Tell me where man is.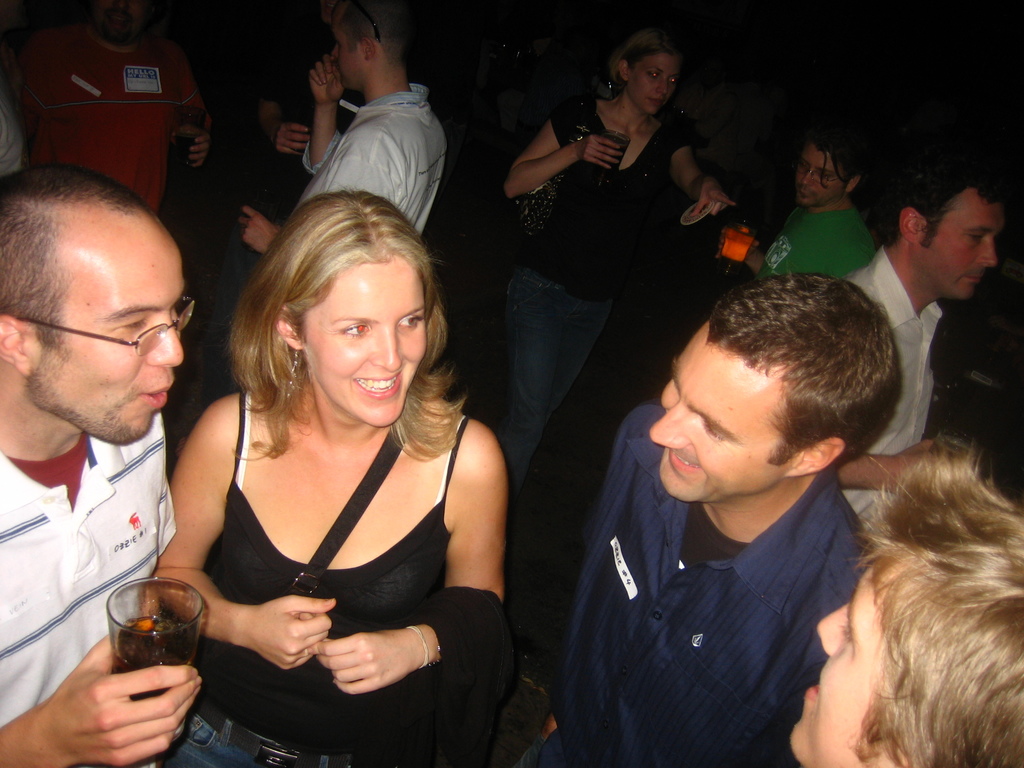
man is at pyautogui.locateOnScreen(9, 0, 212, 219).
